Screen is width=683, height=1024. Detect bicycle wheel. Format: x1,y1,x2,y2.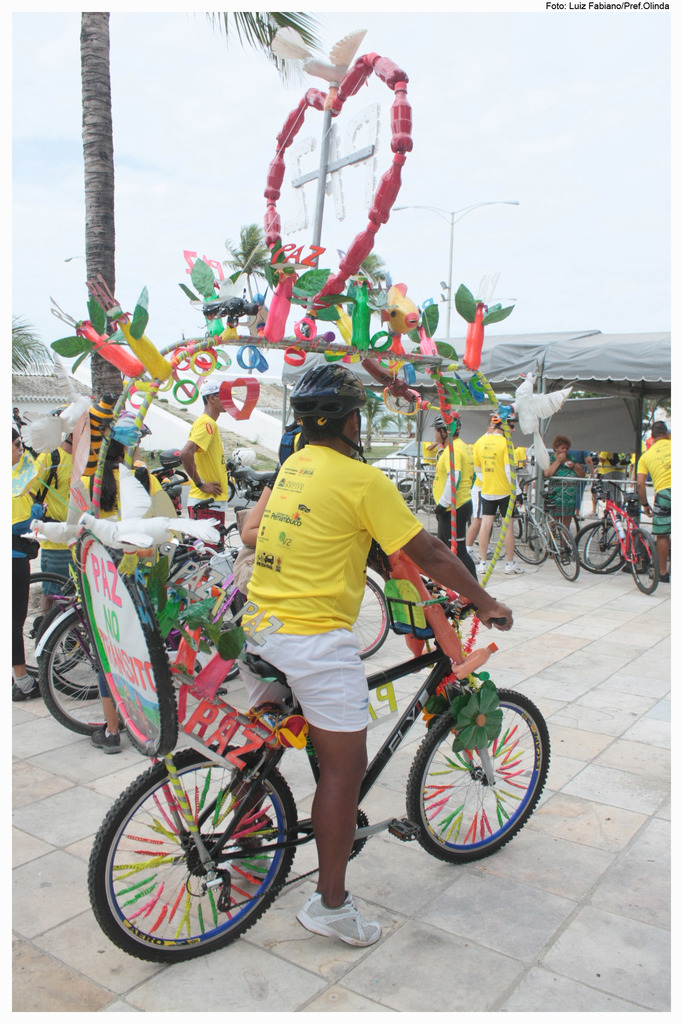
86,742,299,959.
